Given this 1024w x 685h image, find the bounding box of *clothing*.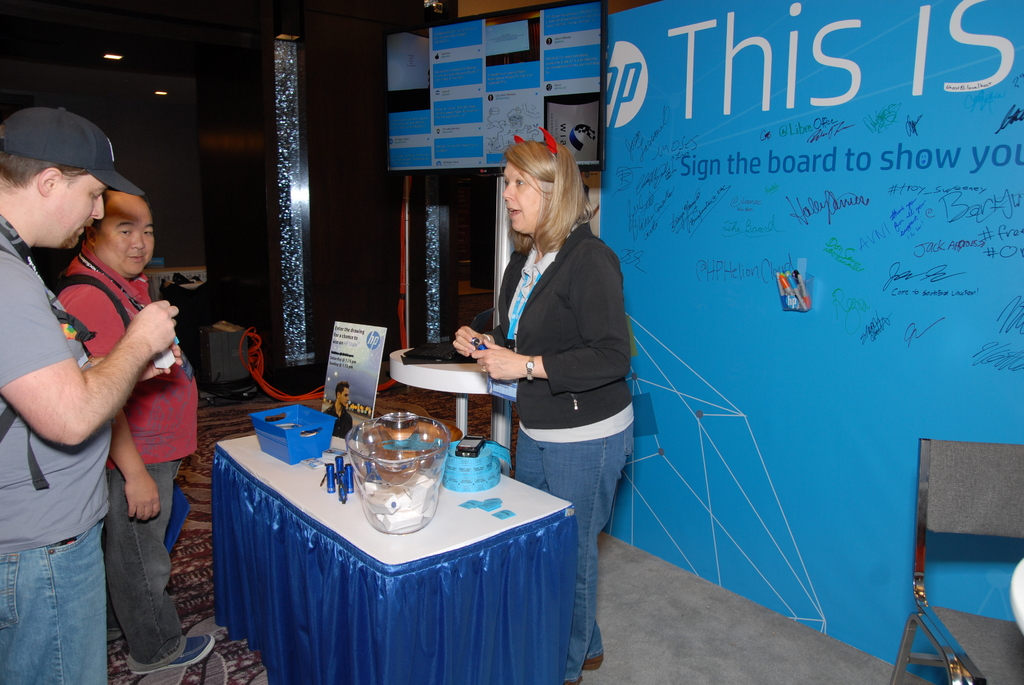
0 215 109 684.
